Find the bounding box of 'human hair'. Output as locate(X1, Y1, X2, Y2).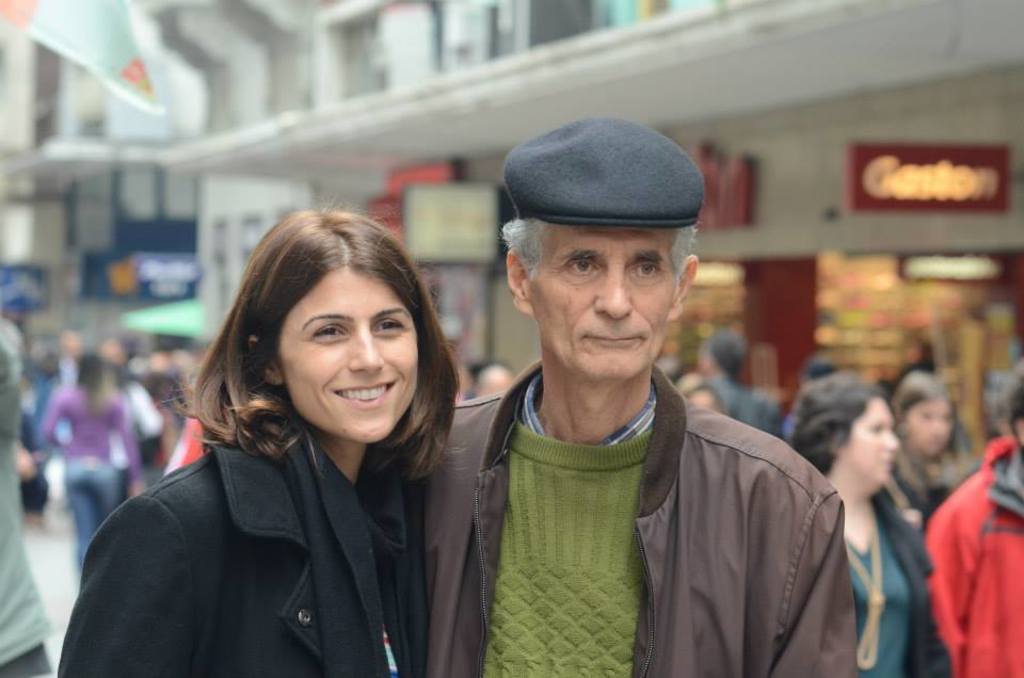
locate(778, 372, 883, 477).
